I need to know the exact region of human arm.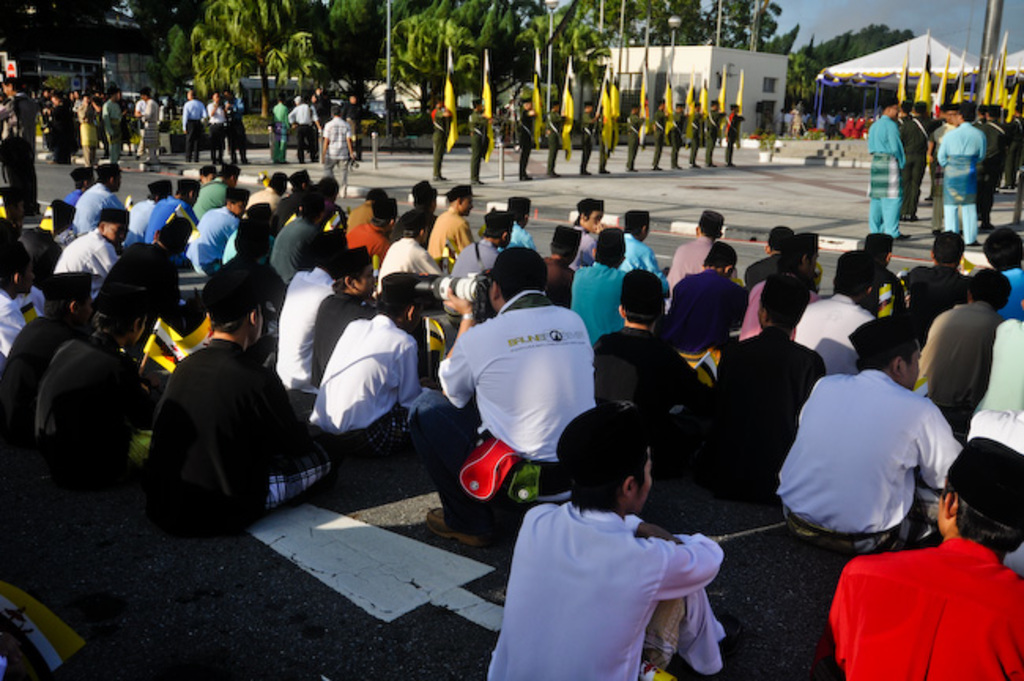
Region: region(977, 128, 985, 164).
